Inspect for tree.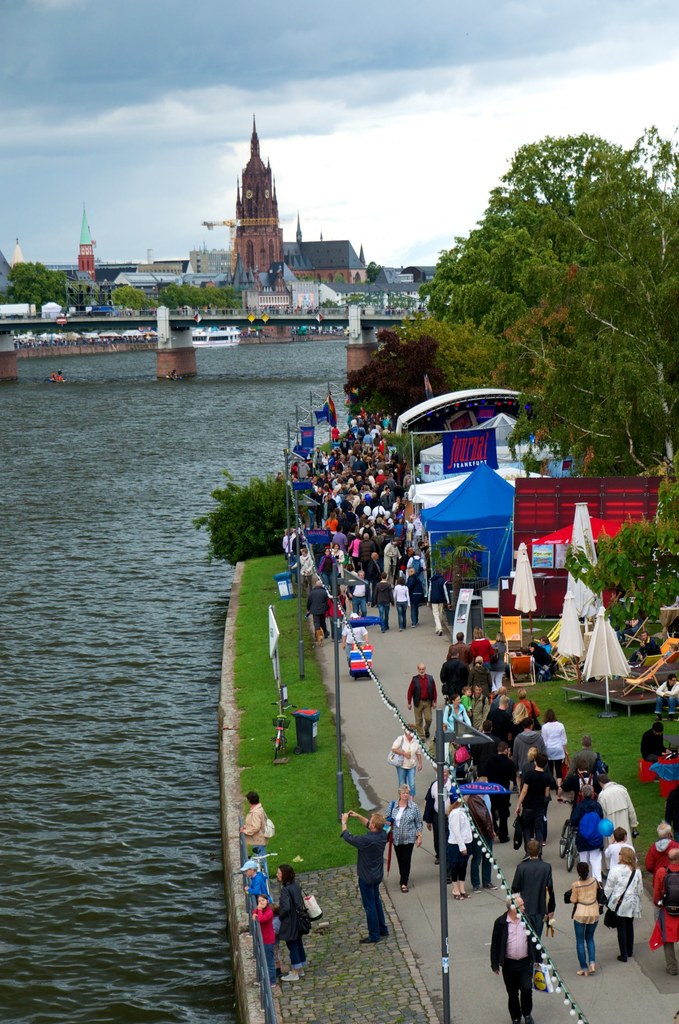
Inspection: bbox=(194, 477, 301, 564).
